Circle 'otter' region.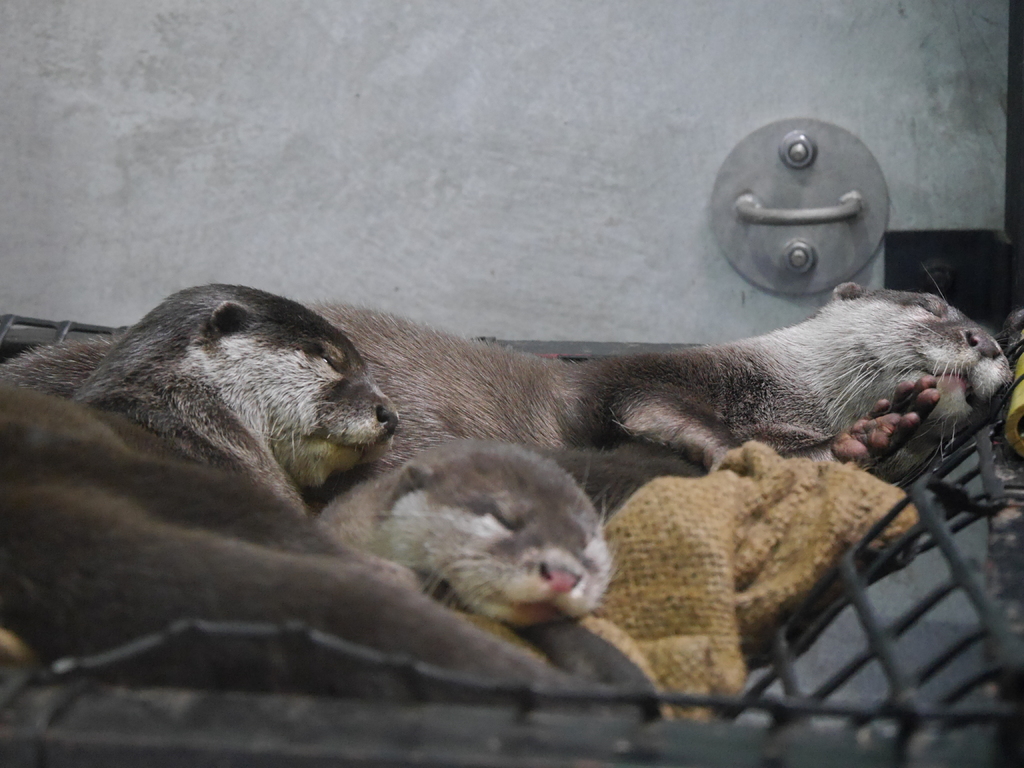
Region: rect(309, 430, 619, 627).
